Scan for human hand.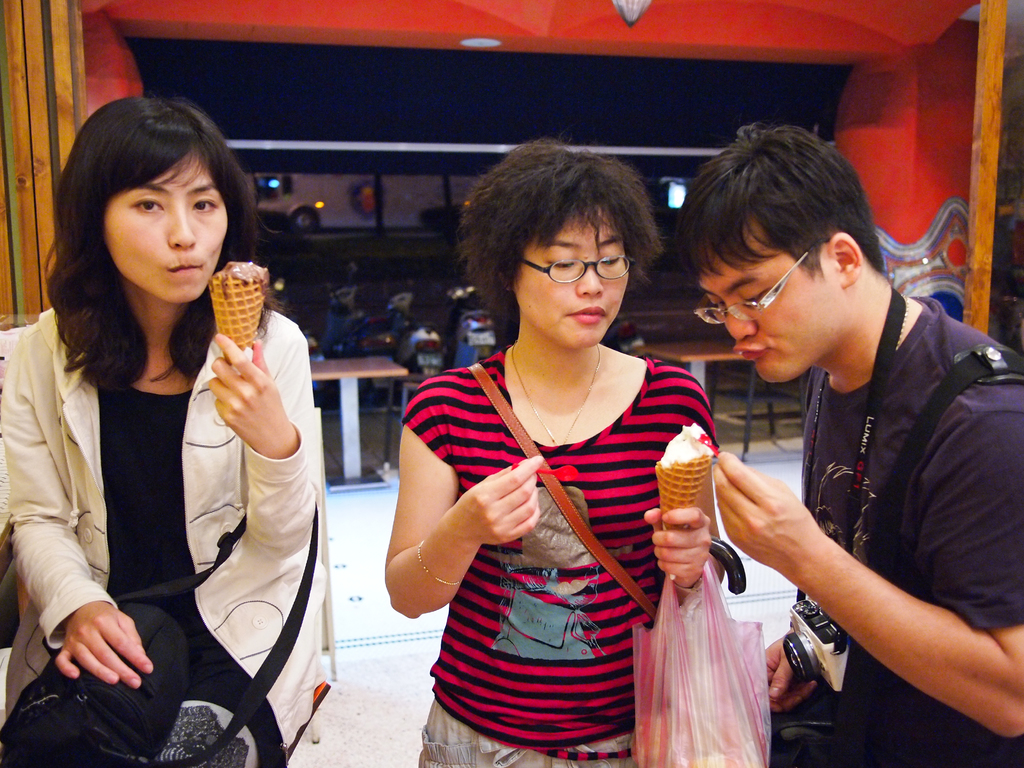
Scan result: l=643, t=507, r=710, b=588.
